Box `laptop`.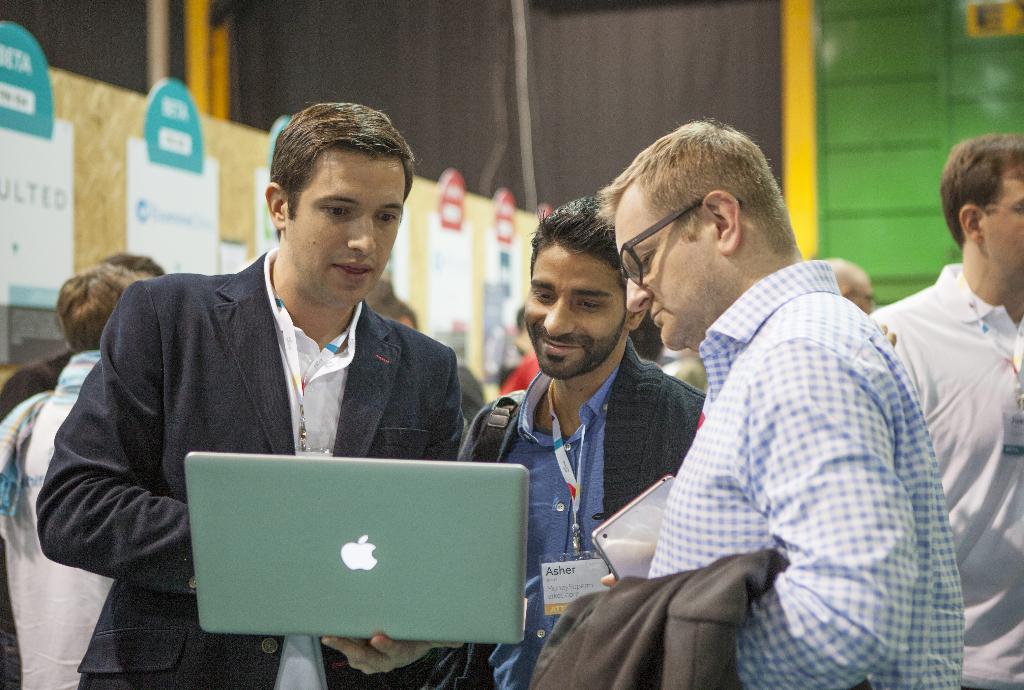
region(181, 457, 547, 658).
